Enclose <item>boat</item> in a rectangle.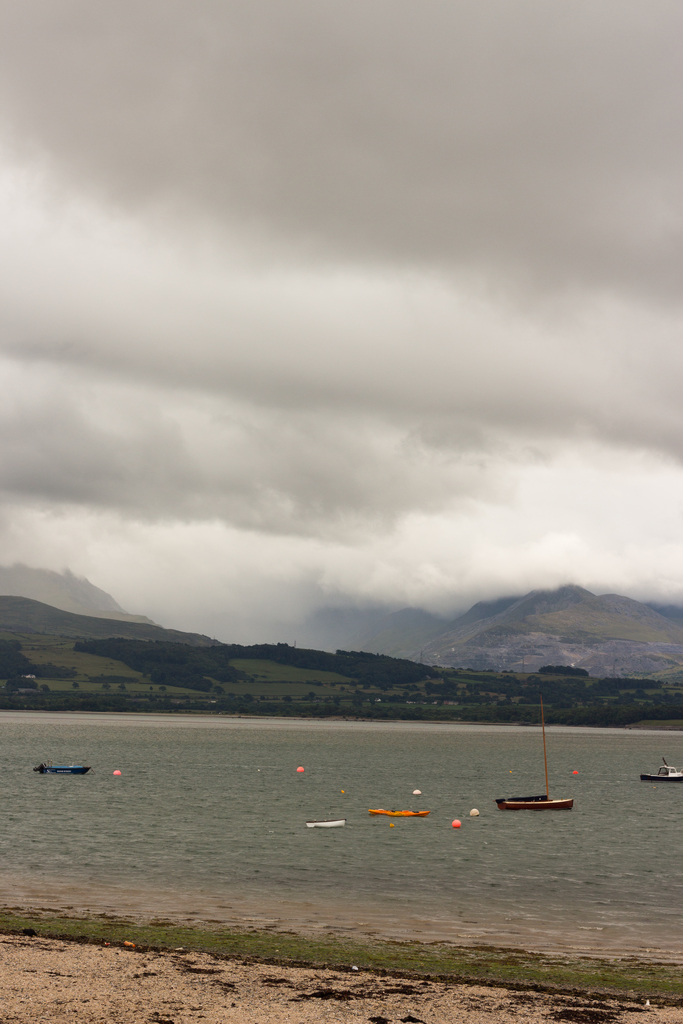
<region>488, 698, 577, 813</region>.
